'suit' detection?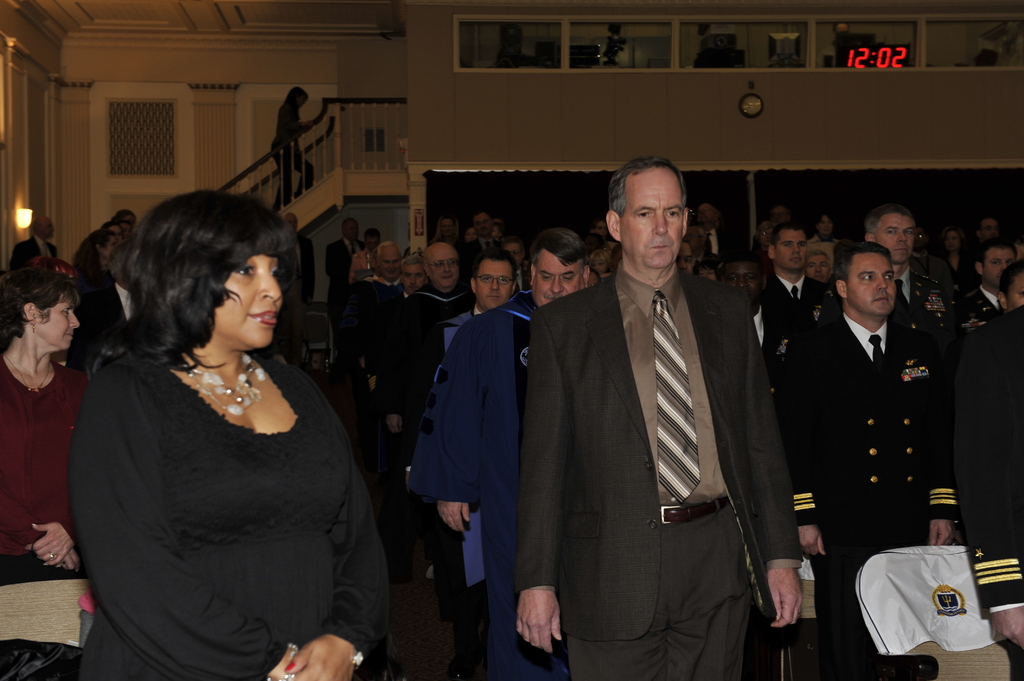
(291, 232, 321, 316)
